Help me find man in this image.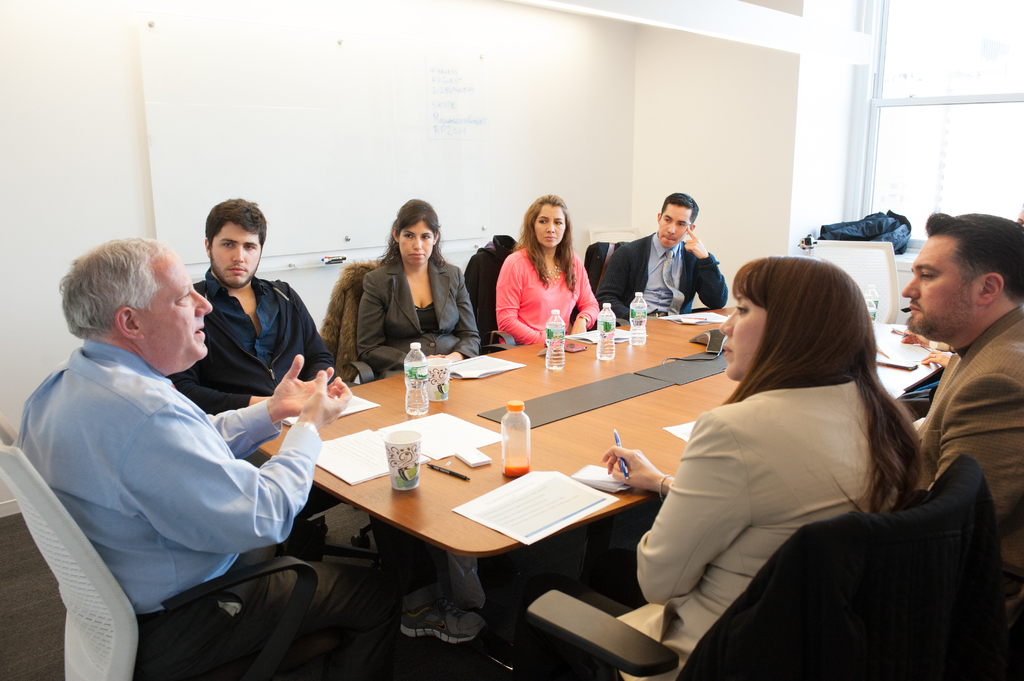
Found it: x1=595 y1=193 x2=729 y2=317.
